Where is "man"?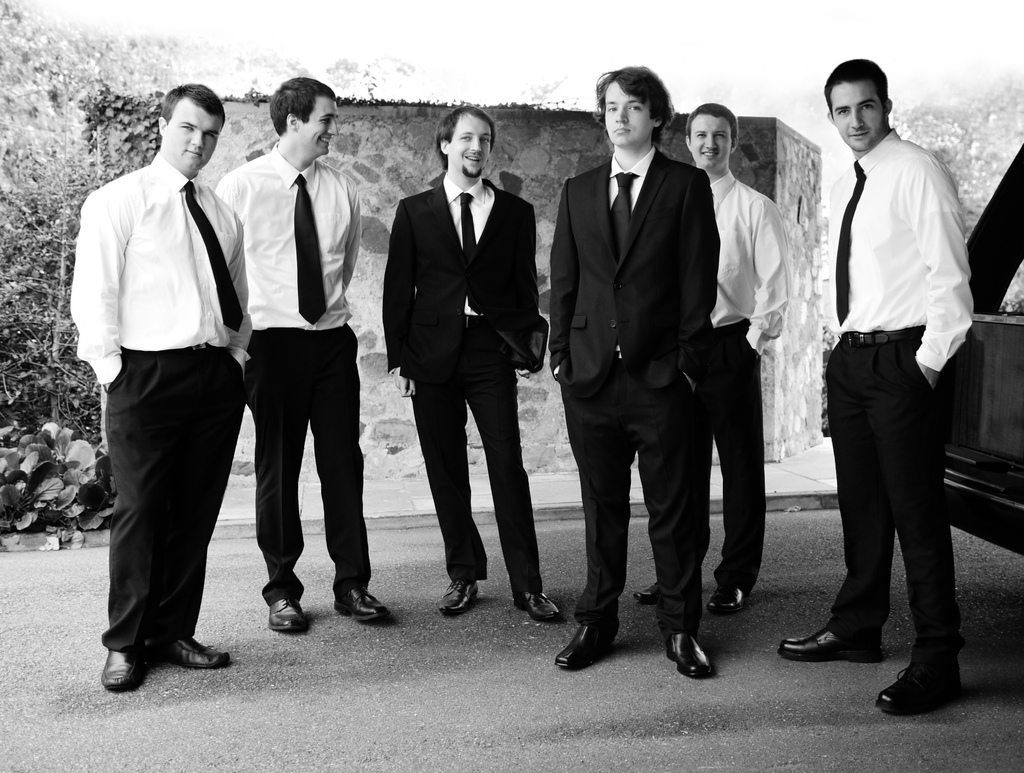
Rect(219, 77, 392, 630).
